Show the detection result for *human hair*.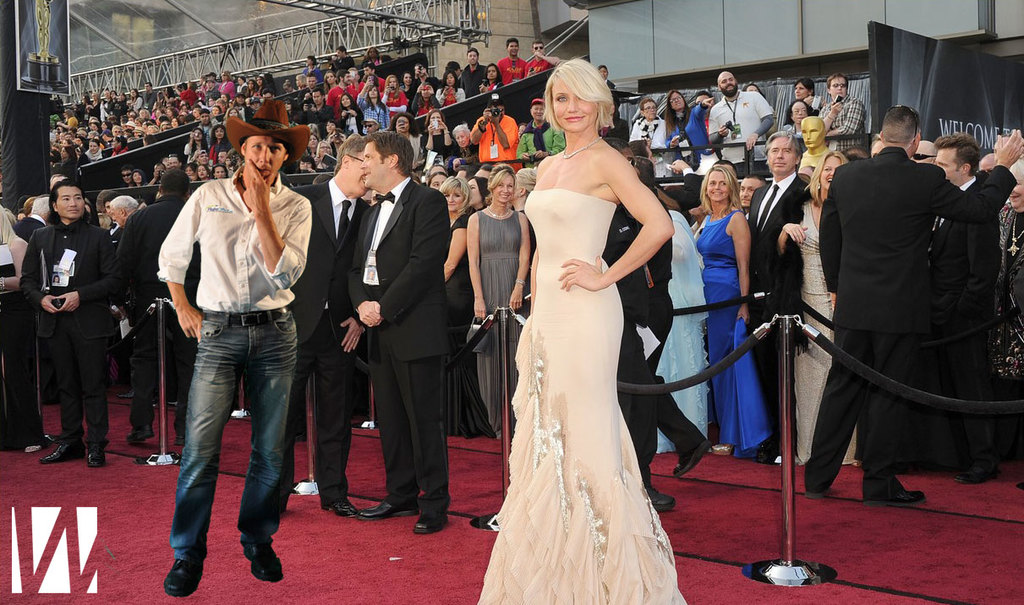
region(390, 112, 420, 134).
